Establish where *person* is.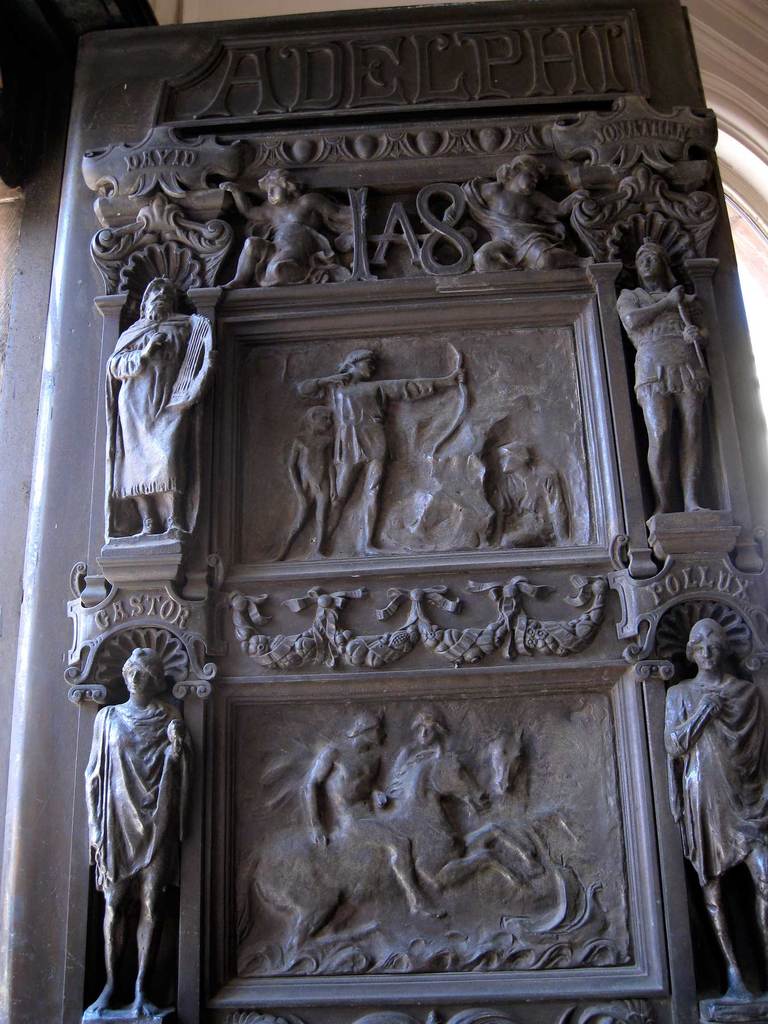
Established at locate(104, 267, 201, 529).
